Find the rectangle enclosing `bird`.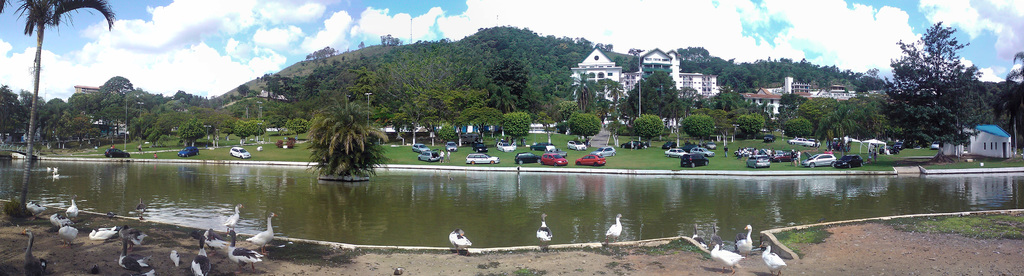
bbox=[189, 233, 211, 275].
